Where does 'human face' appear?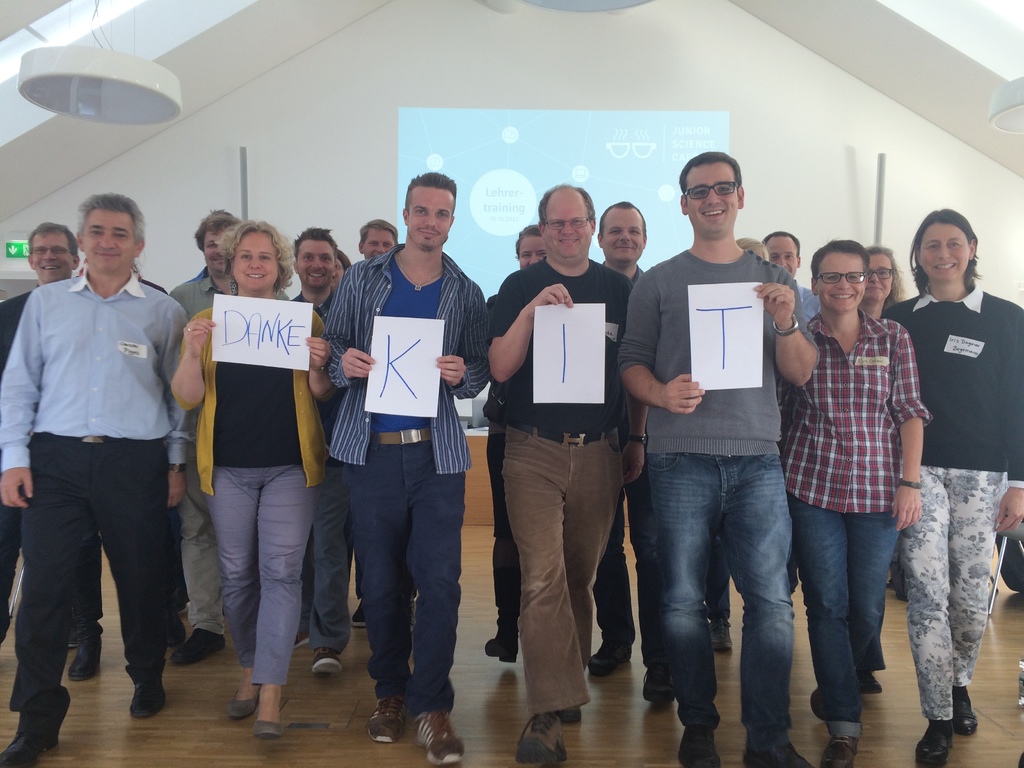
Appears at <bbox>685, 159, 741, 236</bbox>.
